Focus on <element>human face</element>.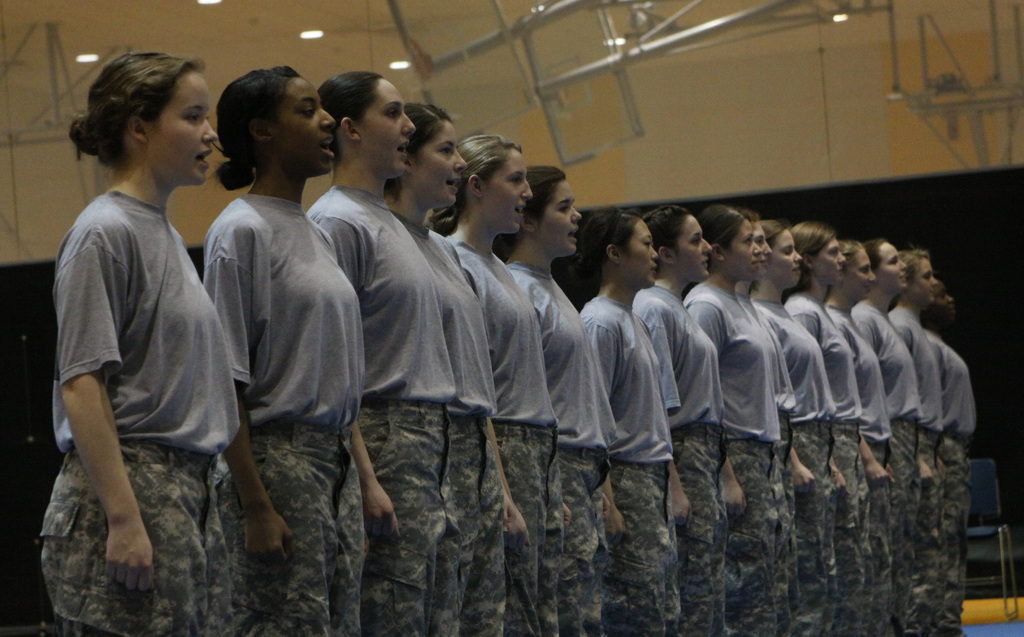
Focused at (x1=484, y1=159, x2=531, y2=230).
